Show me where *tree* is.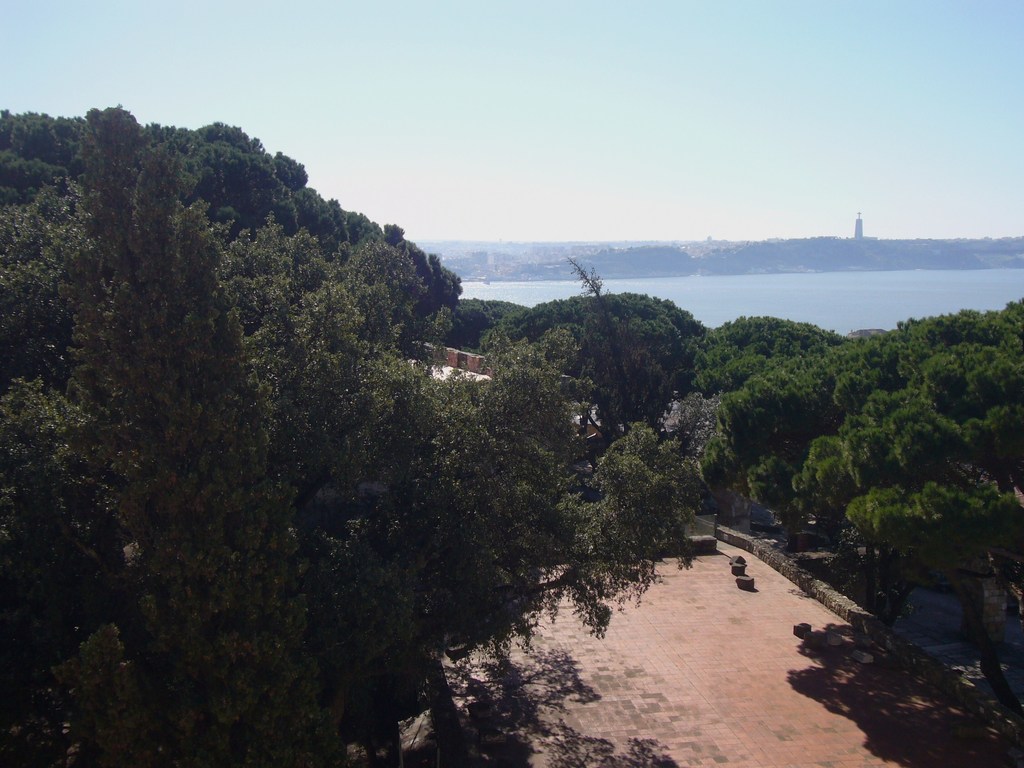
*tree* is at [469,286,726,421].
